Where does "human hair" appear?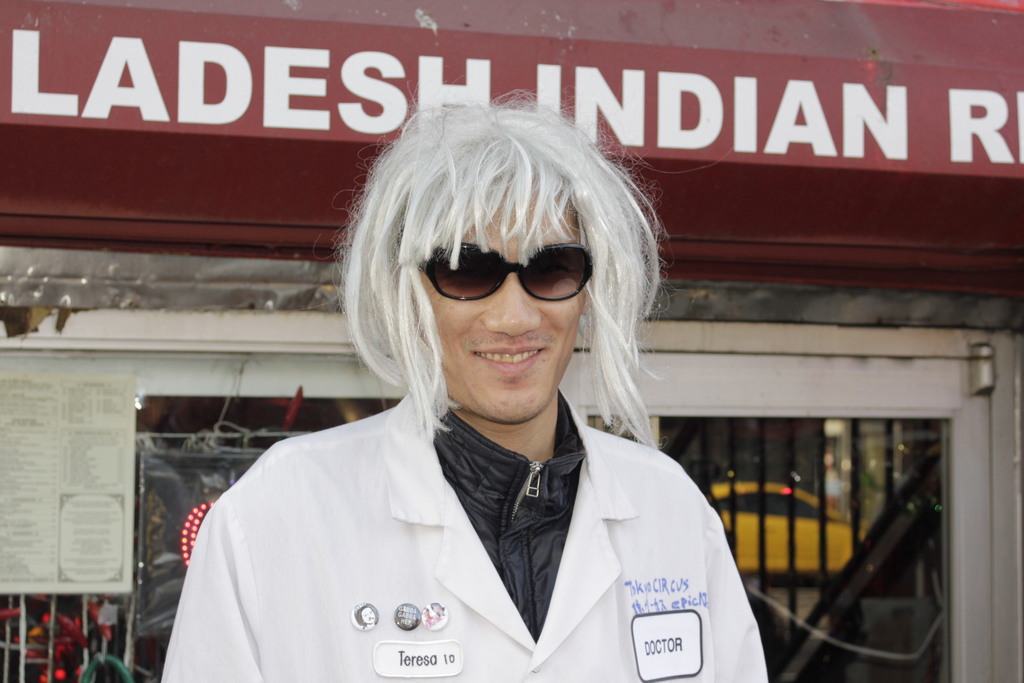
Appears at [310,99,650,470].
